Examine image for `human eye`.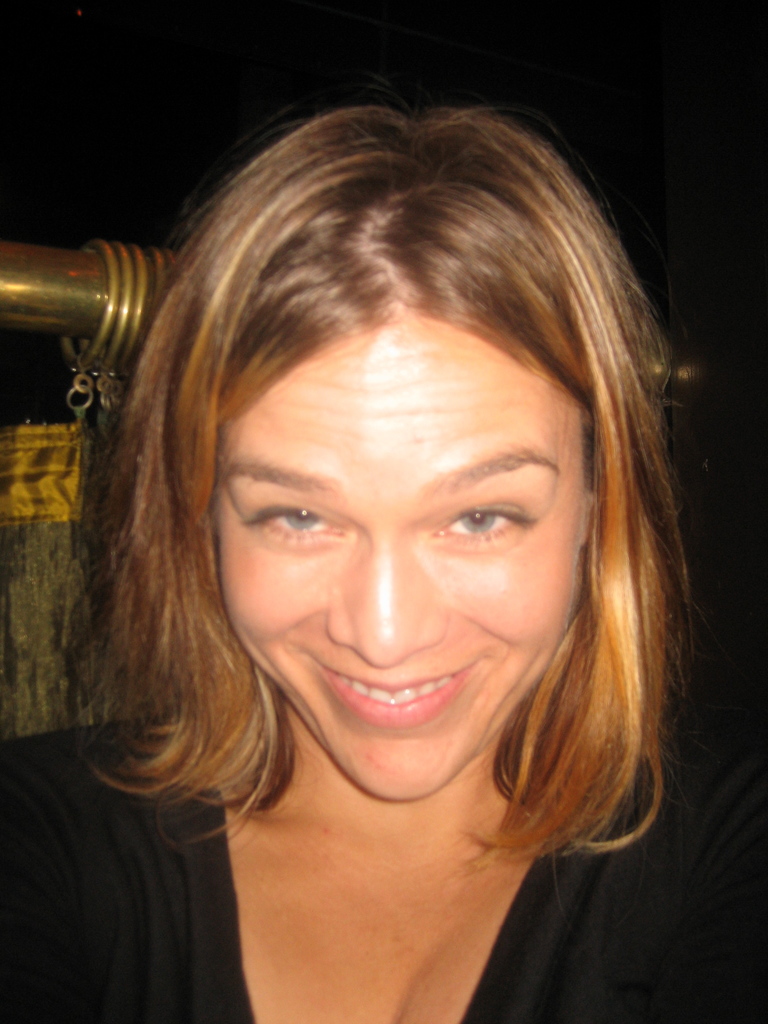
Examination result: 235, 499, 353, 562.
